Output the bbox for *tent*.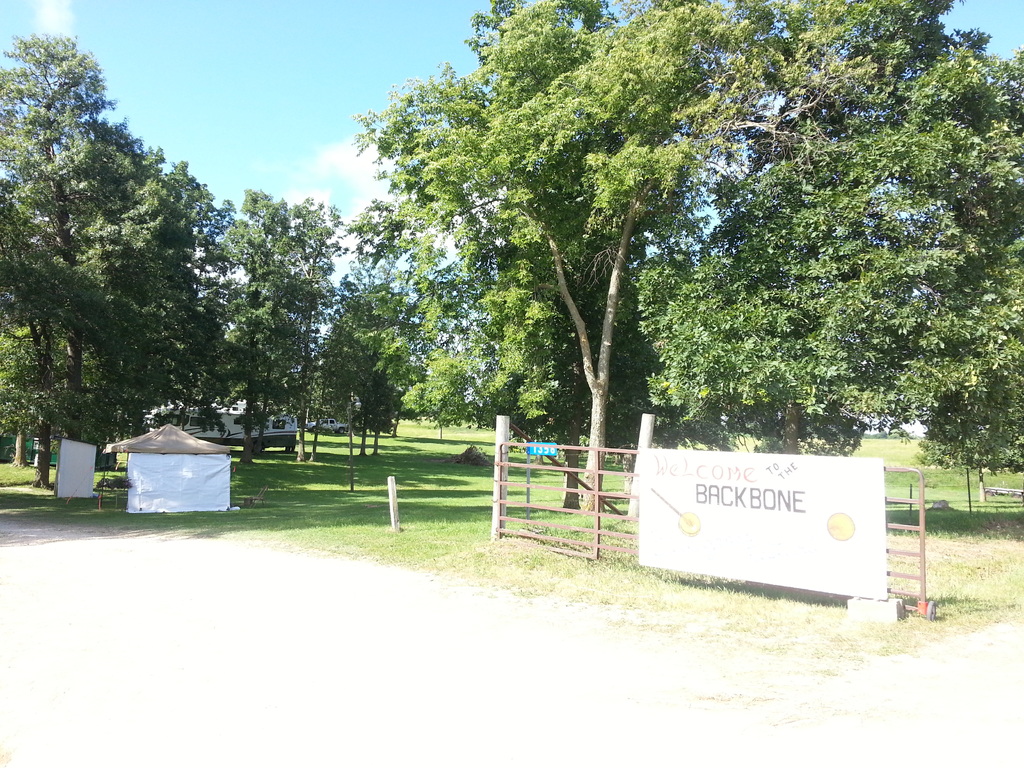
{"x1": 109, "y1": 425, "x2": 239, "y2": 518}.
